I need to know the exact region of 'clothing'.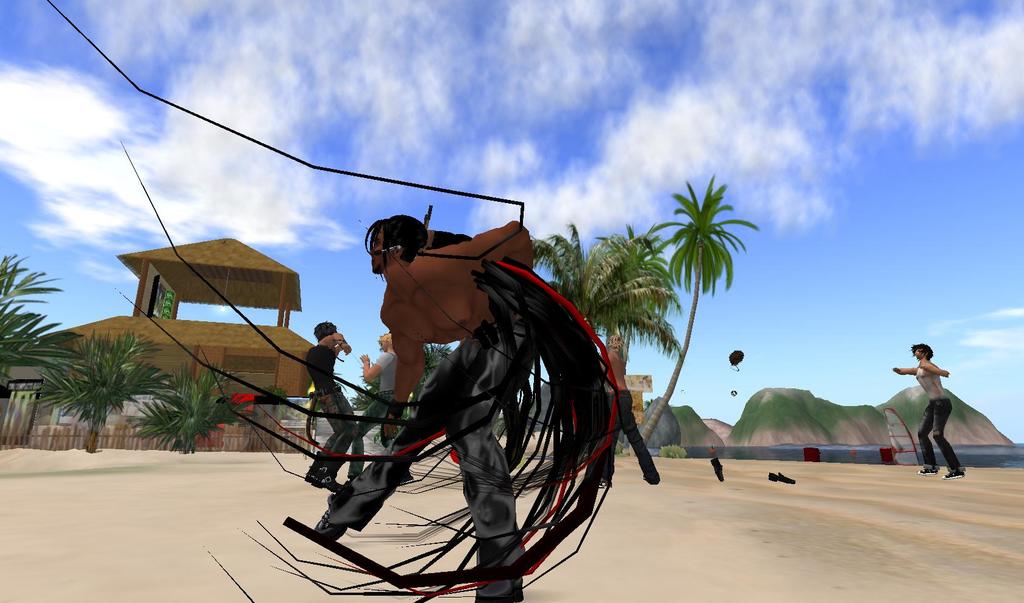
Region: bbox=(300, 329, 353, 465).
